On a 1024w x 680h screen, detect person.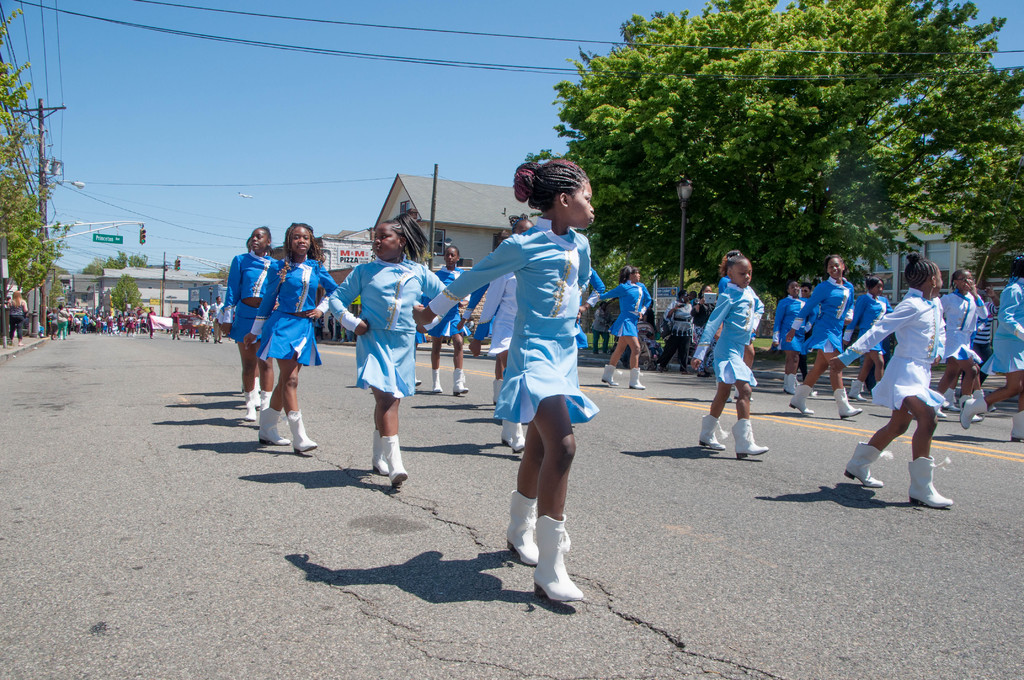
bbox=[429, 239, 467, 396].
